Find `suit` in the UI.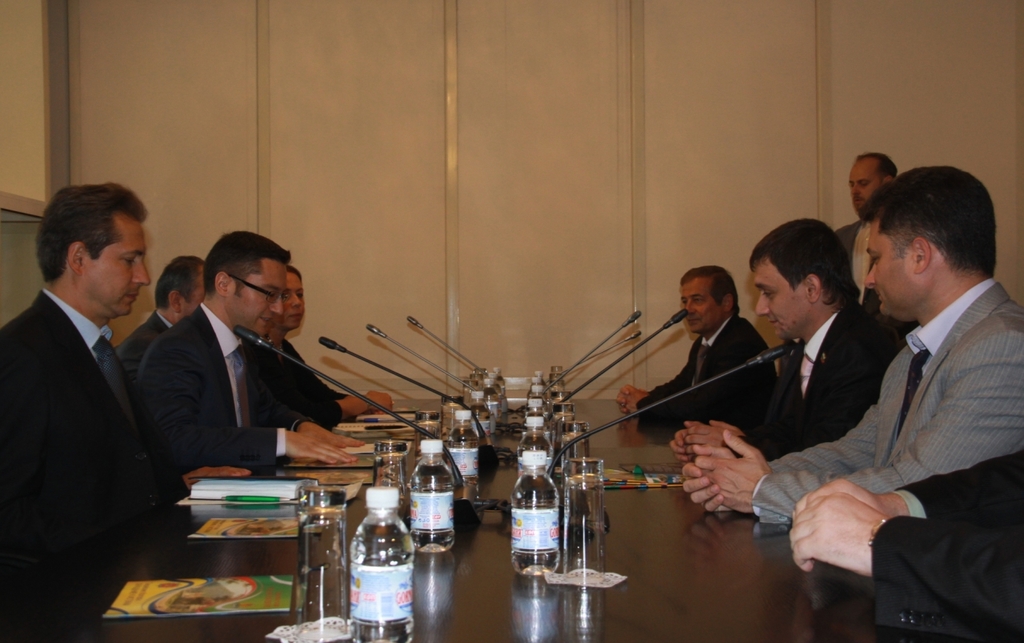
UI element at 828/221/884/325.
